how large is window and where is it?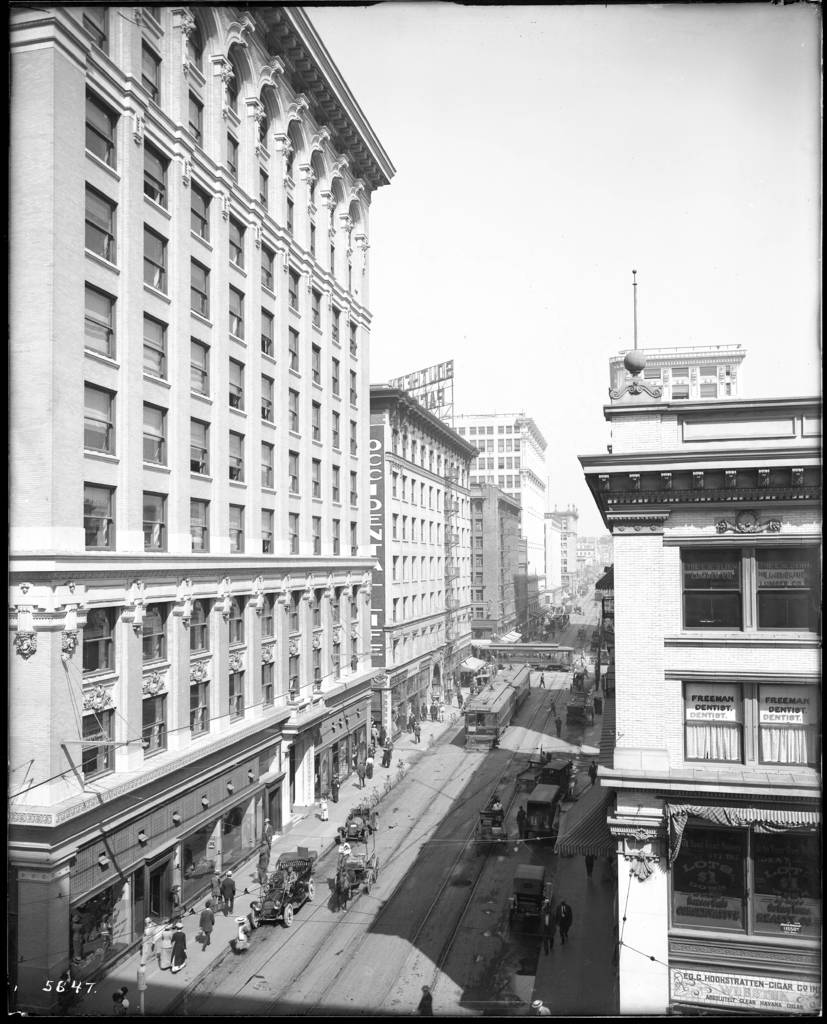
Bounding box: 193/682/213/738.
